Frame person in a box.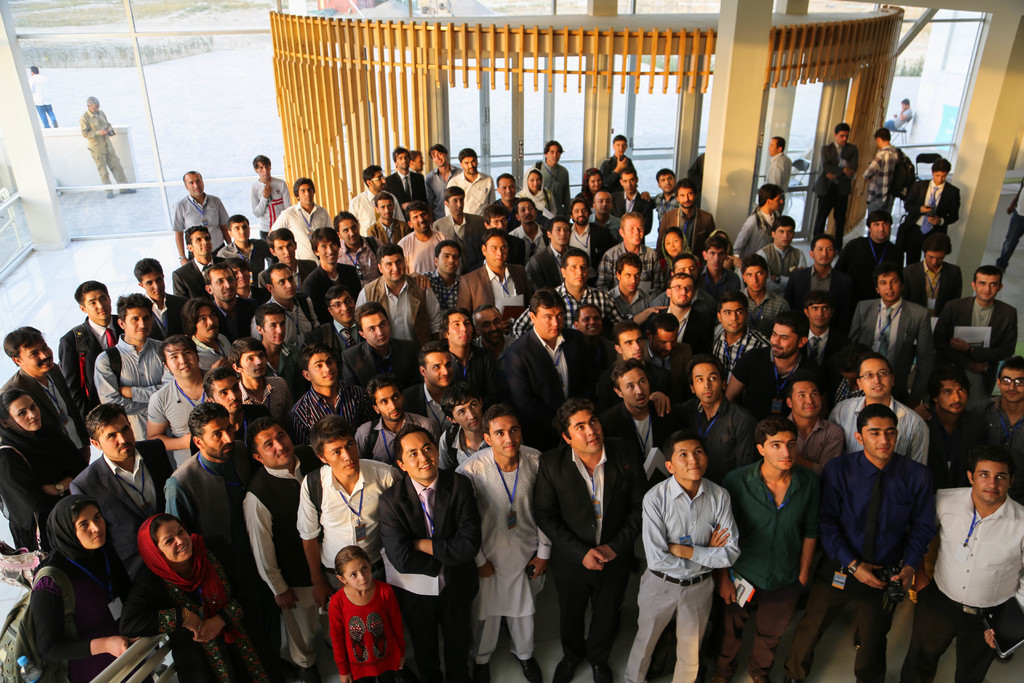
rect(30, 65, 61, 130).
